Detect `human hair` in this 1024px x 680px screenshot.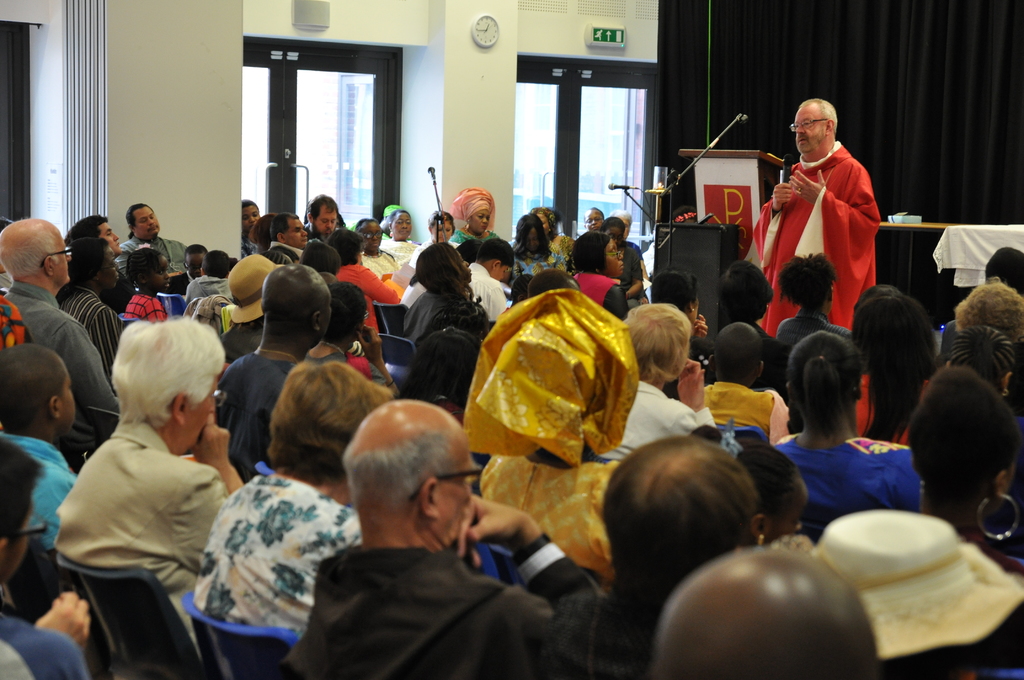
Detection: bbox=(941, 325, 1013, 403).
